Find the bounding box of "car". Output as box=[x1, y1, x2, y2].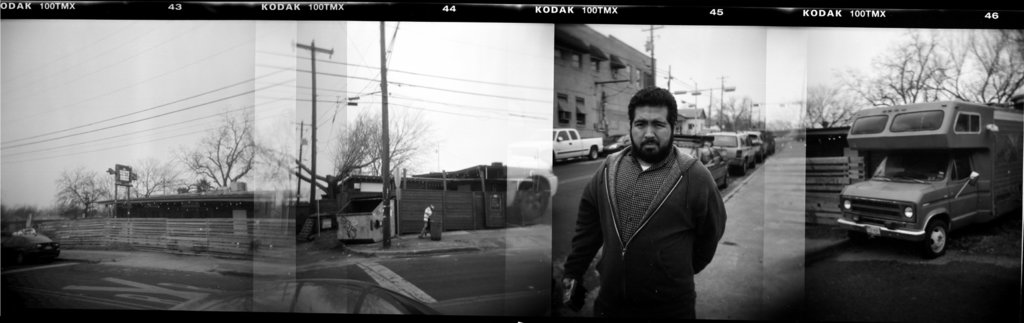
box=[18, 225, 73, 260].
